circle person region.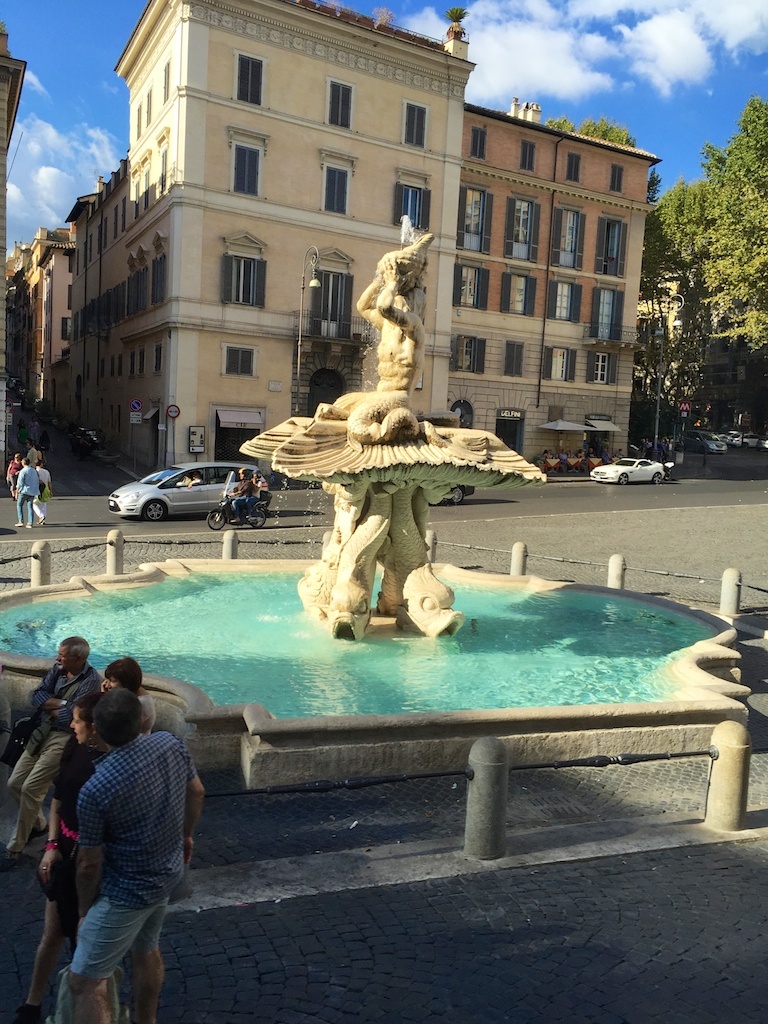
Region: <bbox>8, 455, 19, 501</bbox>.
